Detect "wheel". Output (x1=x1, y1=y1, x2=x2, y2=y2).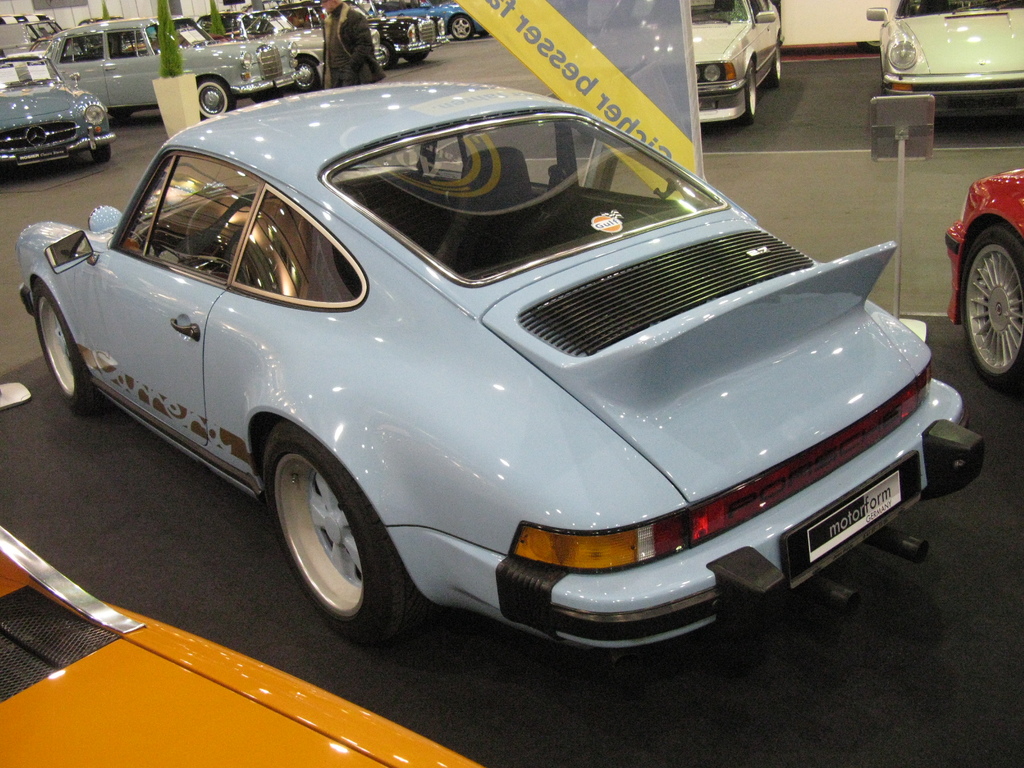
(x1=963, y1=221, x2=1023, y2=392).
